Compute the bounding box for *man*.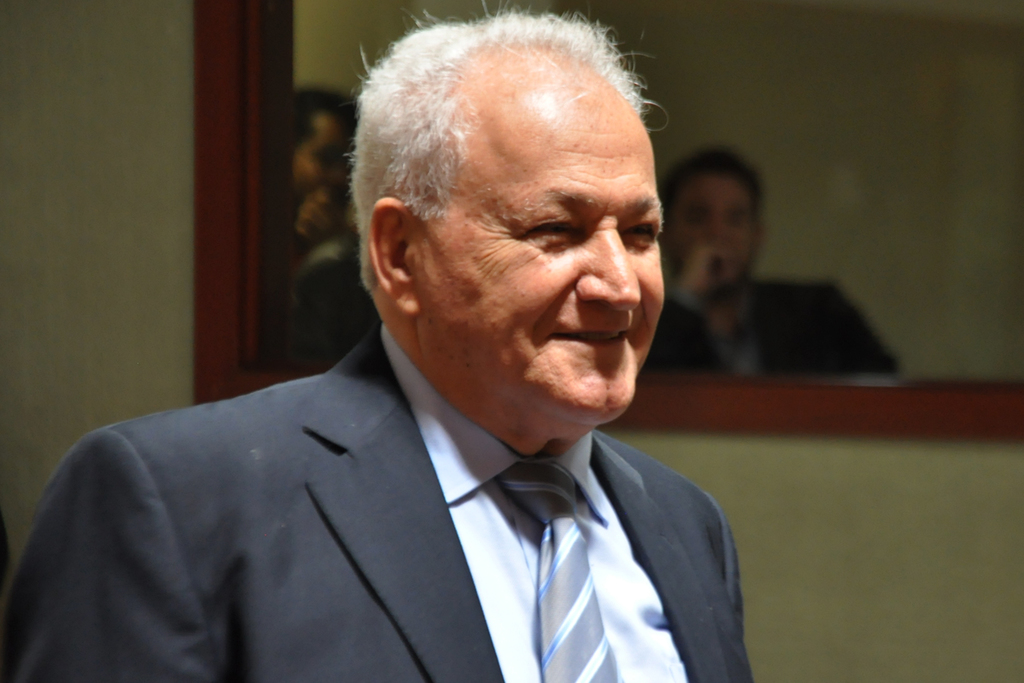
BBox(641, 119, 926, 387).
